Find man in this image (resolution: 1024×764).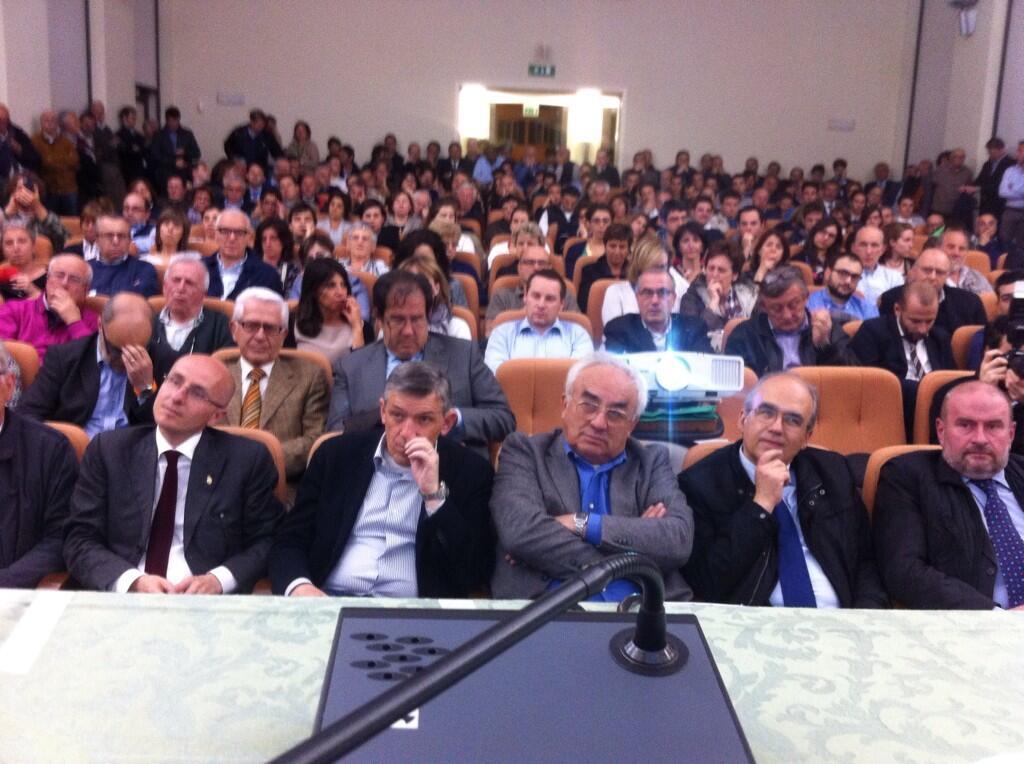
bbox=[890, 378, 1023, 614].
